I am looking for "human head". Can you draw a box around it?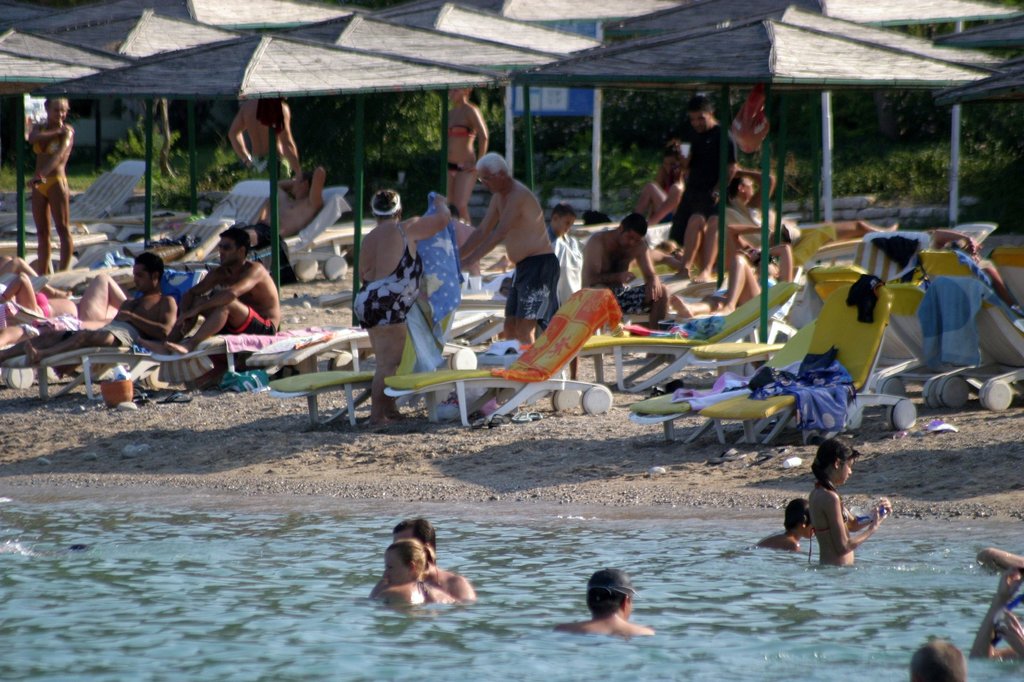
Sure, the bounding box is [812,436,861,488].
